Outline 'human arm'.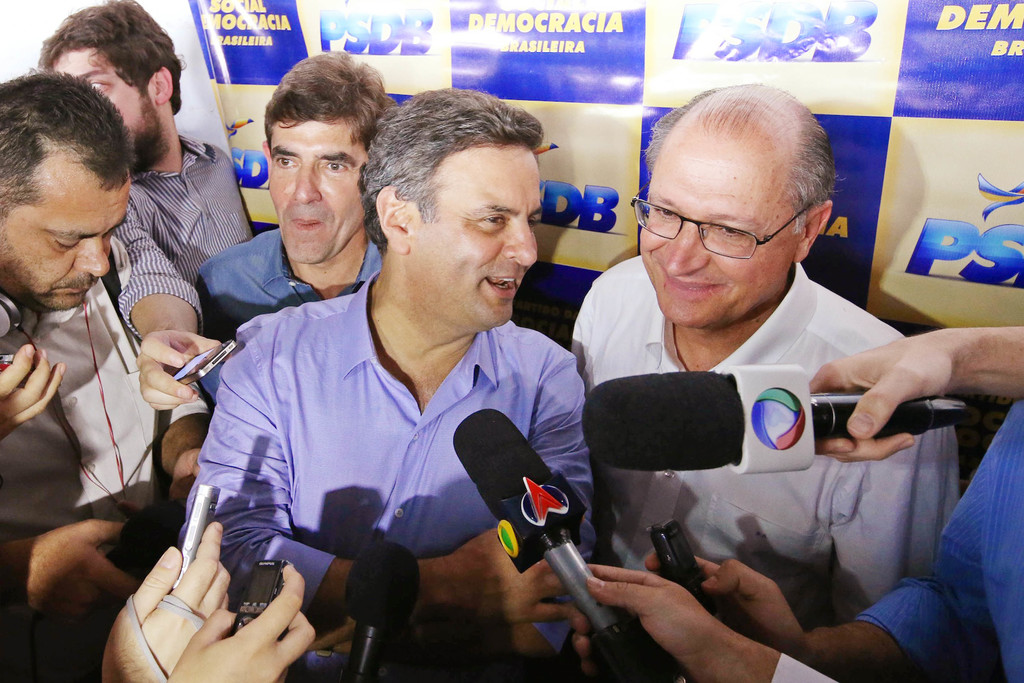
Outline: [111,182,220,416].
